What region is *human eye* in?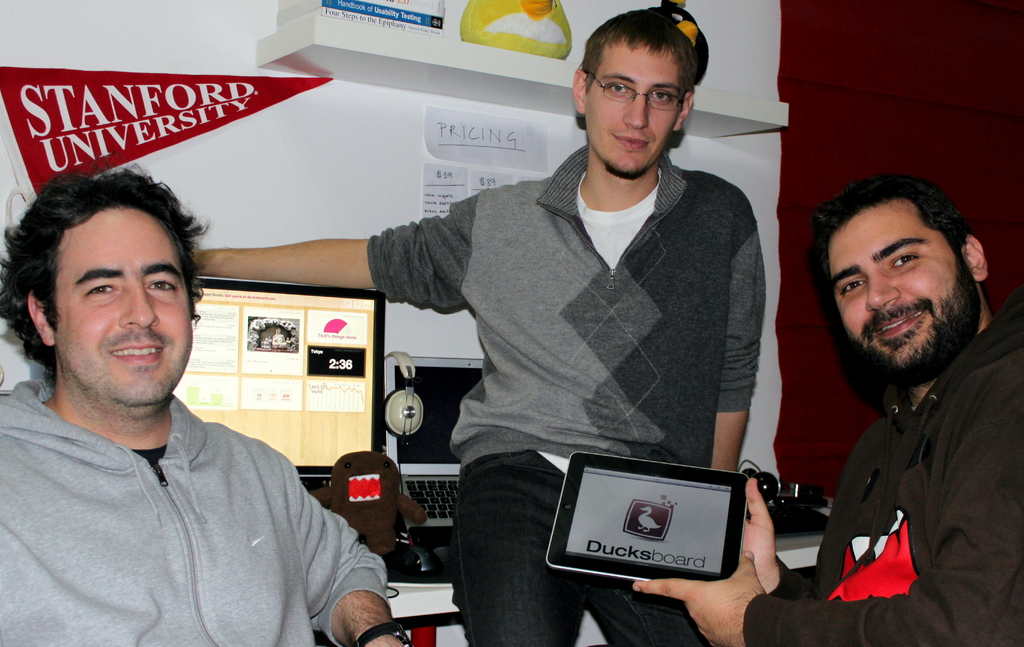
{"left": 143, "top": 275, "right": 178, "bottom": 296}.
